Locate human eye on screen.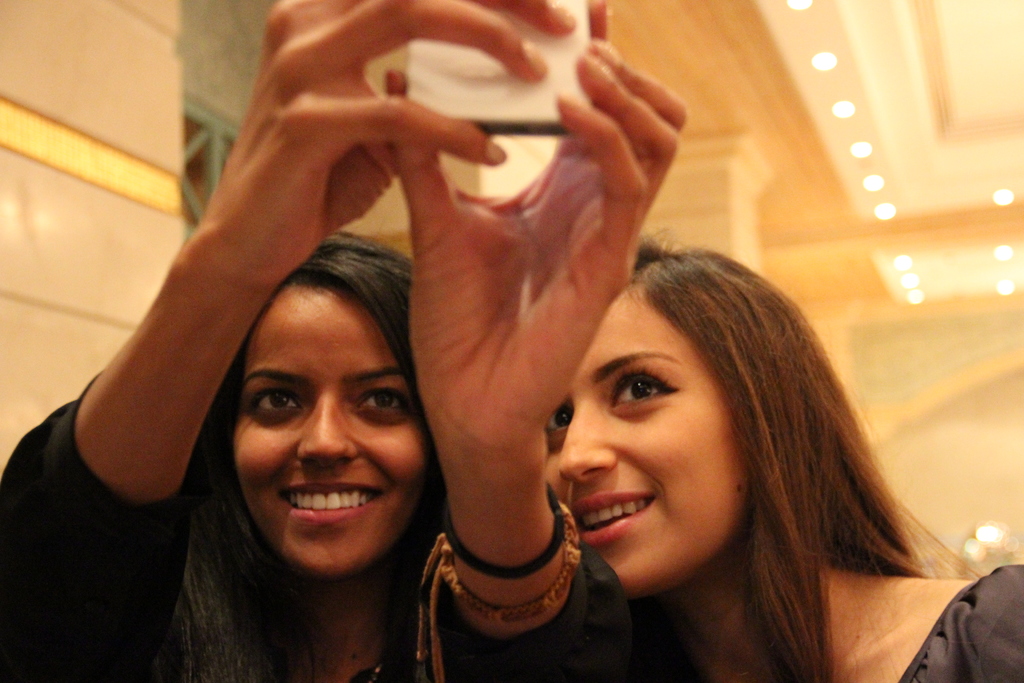
On screen at <bbox>604, 366, 676, 416</bbox>.
